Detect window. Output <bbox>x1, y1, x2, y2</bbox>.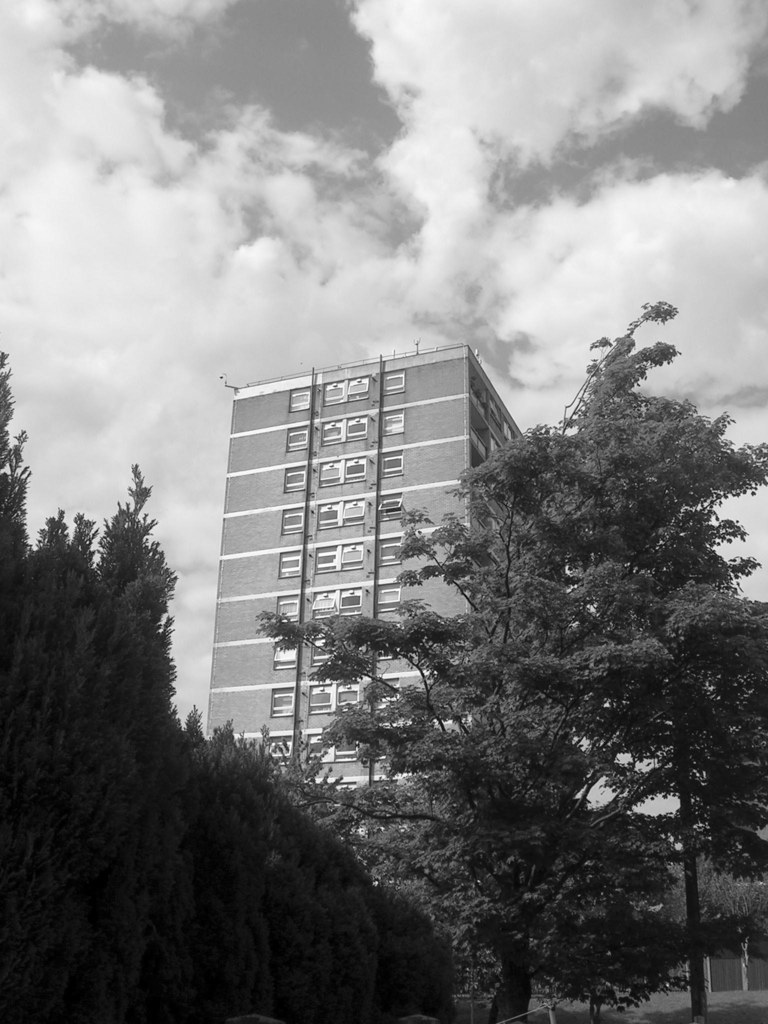
<bbox>280, 507, 309, 535</bbox>.
